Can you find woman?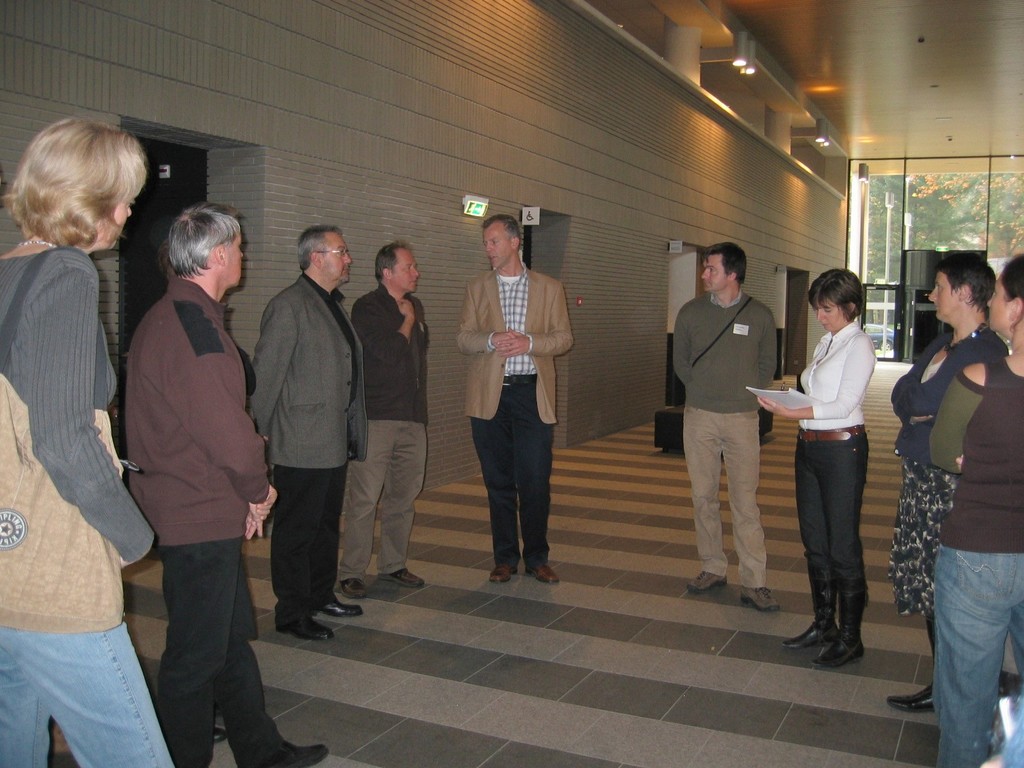
Yes, bounding box: detection(928, 255, 1023, 767).
